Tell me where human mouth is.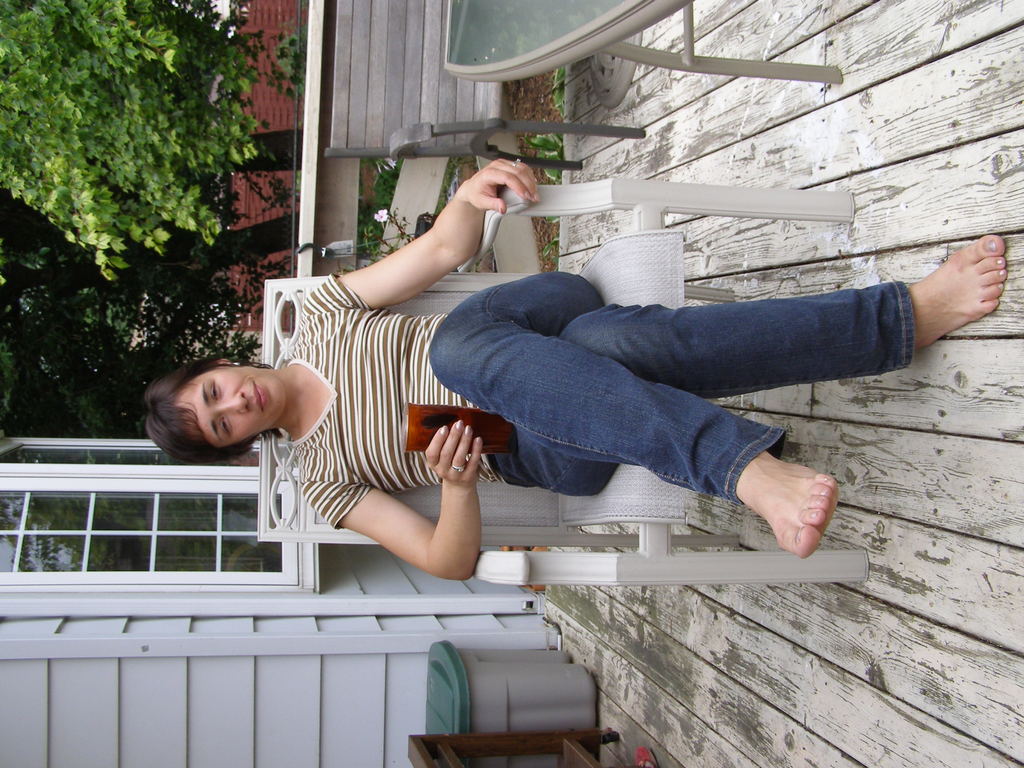
human mouth is at left=255, top=380, right=264, bottom=410.
